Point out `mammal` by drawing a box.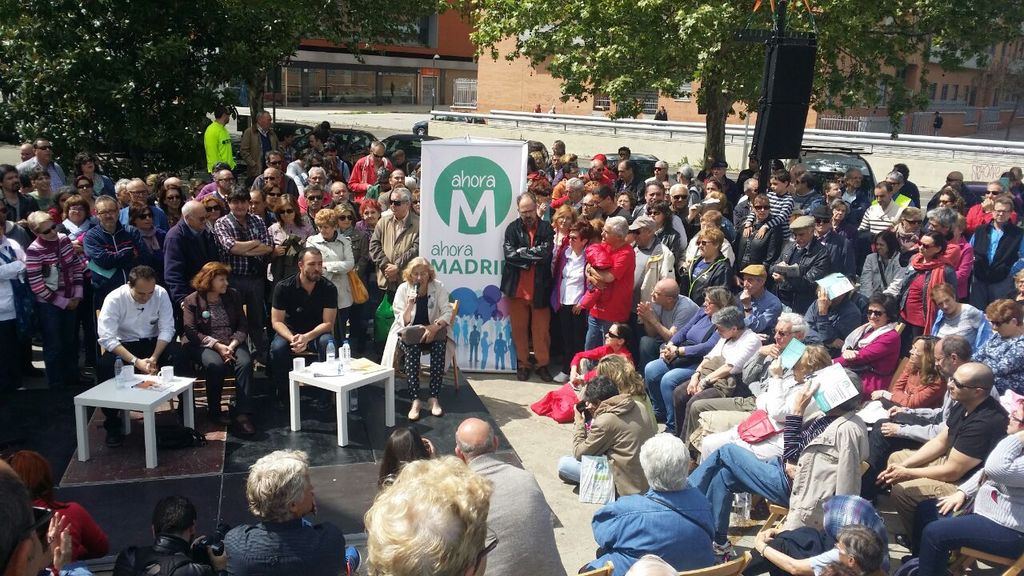
[363, 450, 496, 575].
